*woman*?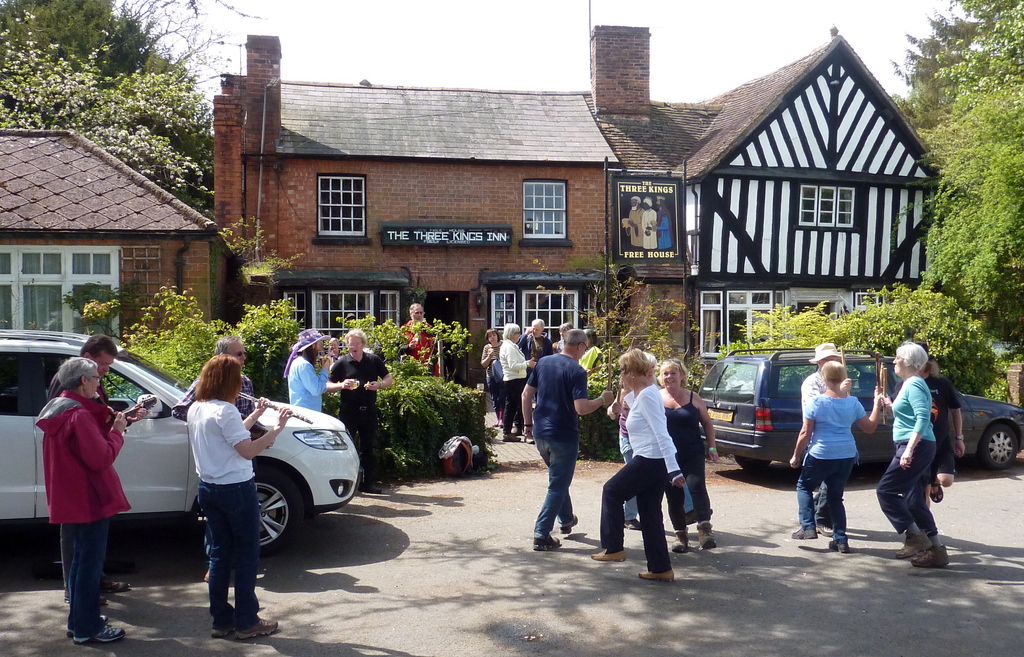
[left=655, top=357, right=720, bottom=552]
